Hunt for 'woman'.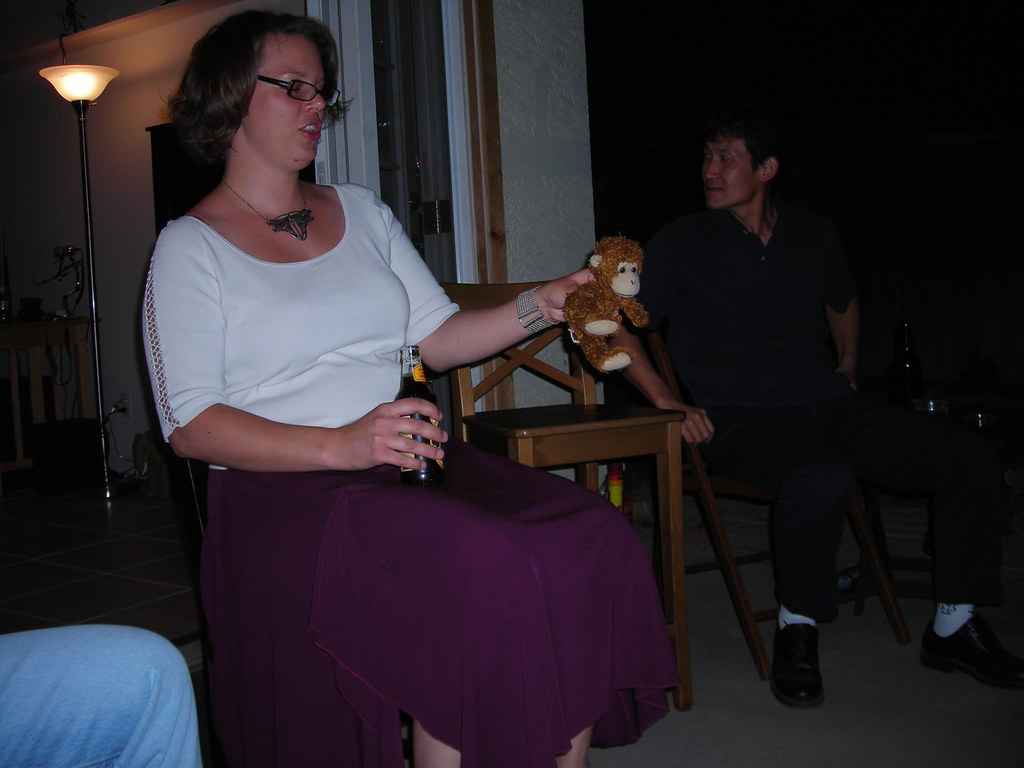
Hunted down at <region>150, 59, 595, 748</region>.
